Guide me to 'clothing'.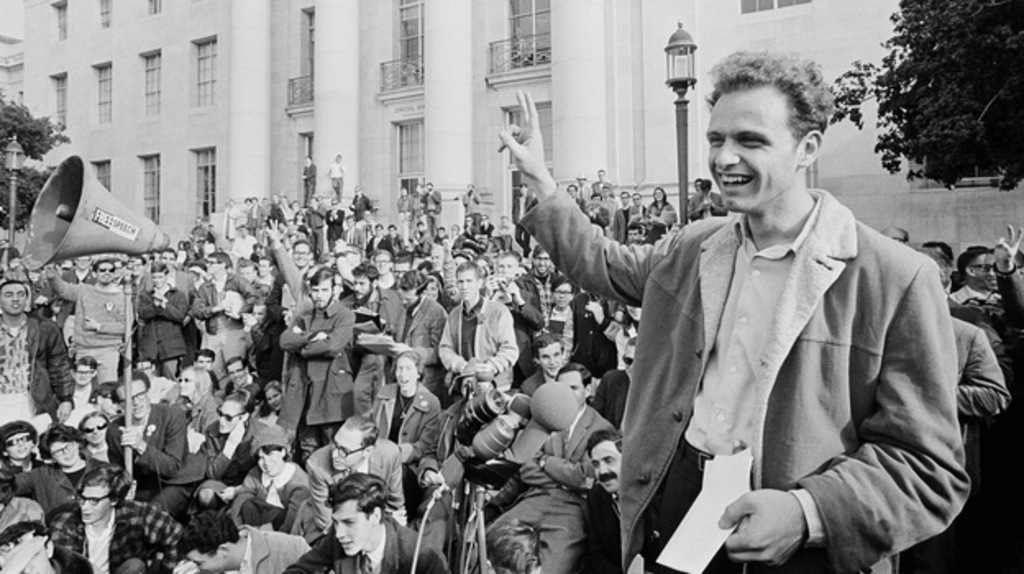
Guidance: (264, 202, 292, 226).
